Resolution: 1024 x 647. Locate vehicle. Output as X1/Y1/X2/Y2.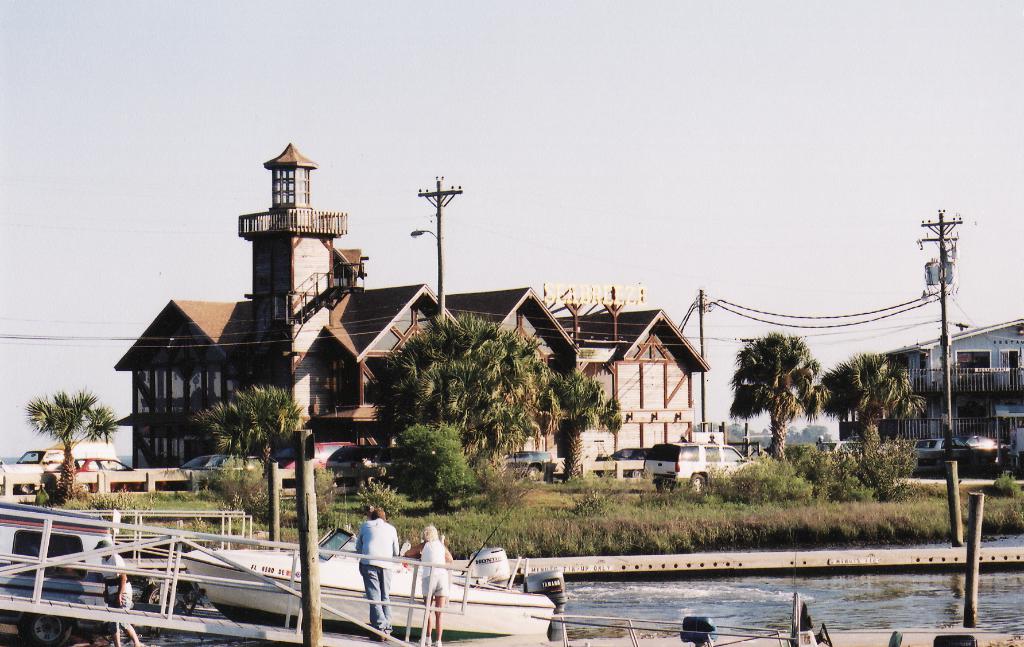
505/451/557/486.
